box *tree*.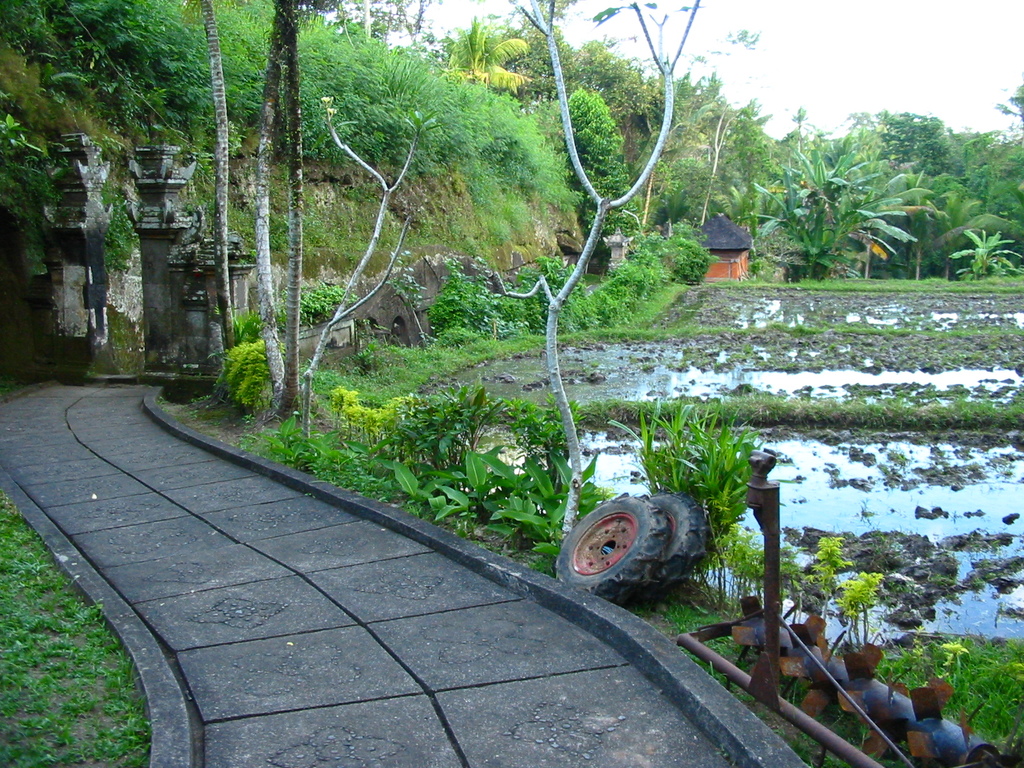
rect(508, 0, 696, 533).
